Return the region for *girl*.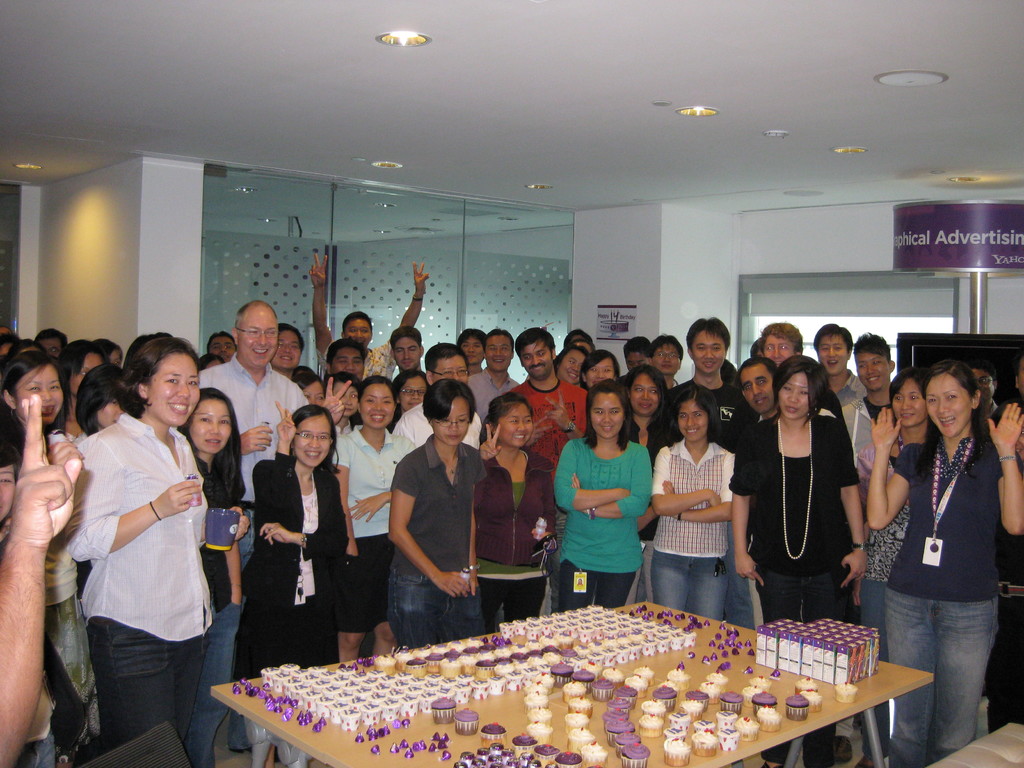
rect(72, 358, 127, 447).
